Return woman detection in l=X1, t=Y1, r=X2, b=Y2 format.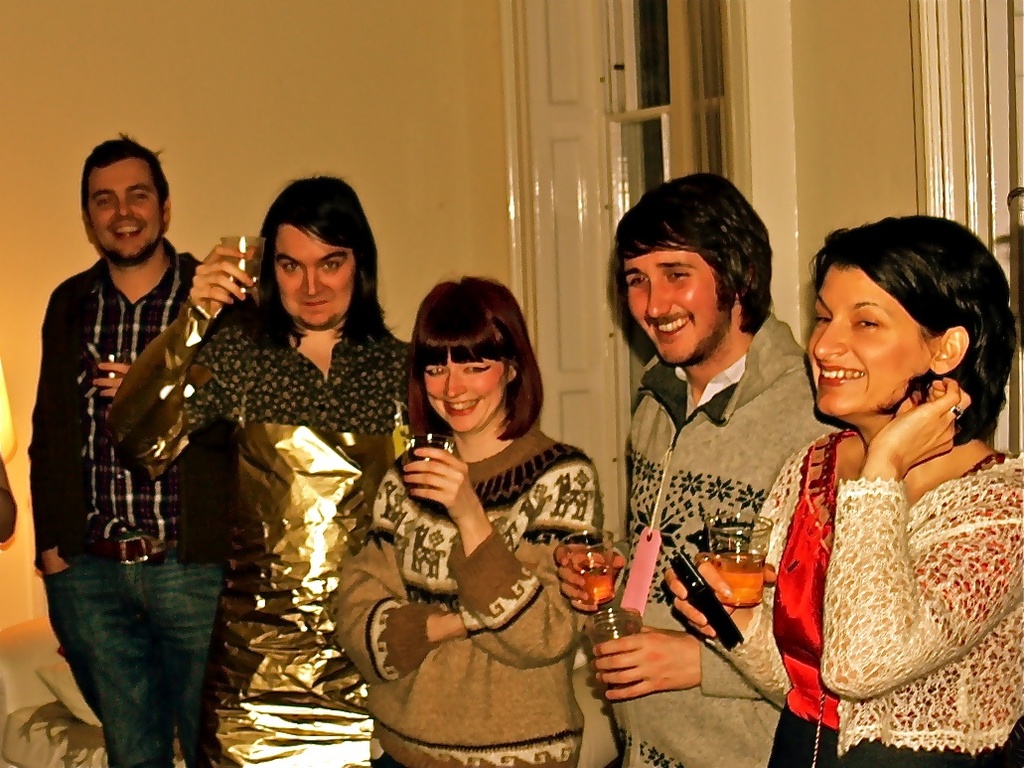
l=333, t=271, r=601, b=767.
